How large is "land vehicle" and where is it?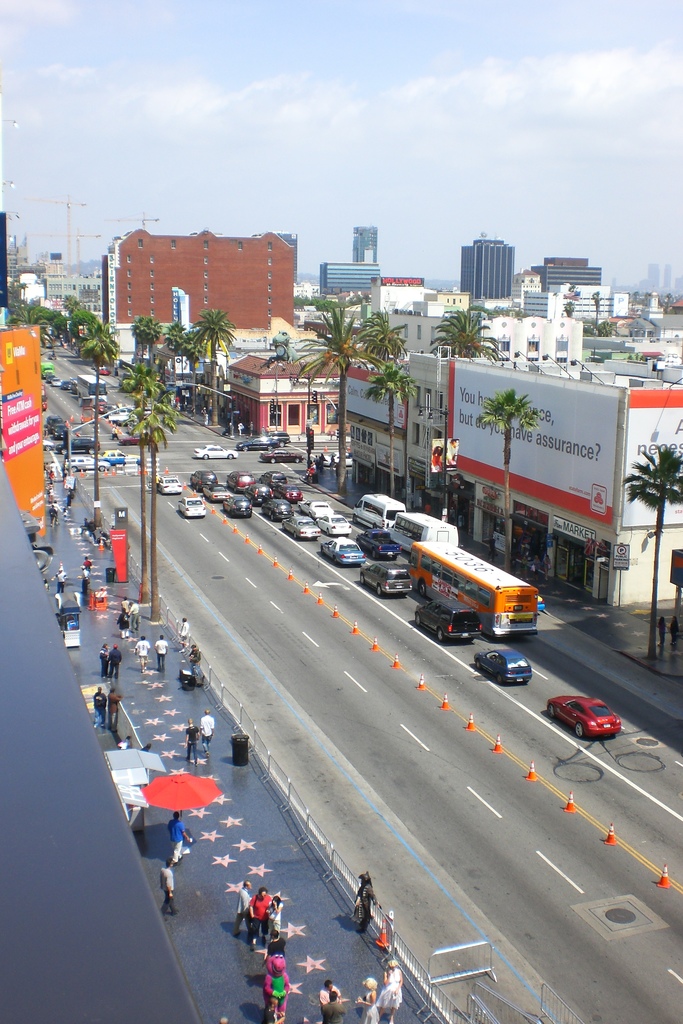
Bounding box: <region>98, 401, 102, 410</region>.
